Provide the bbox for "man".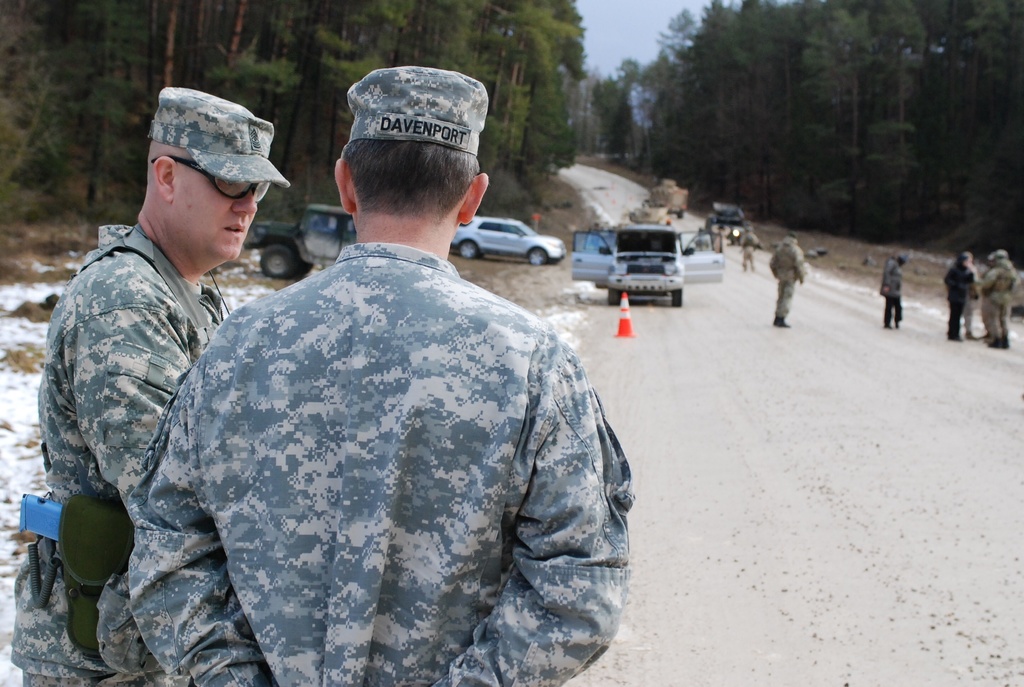
769,233,807,326.
